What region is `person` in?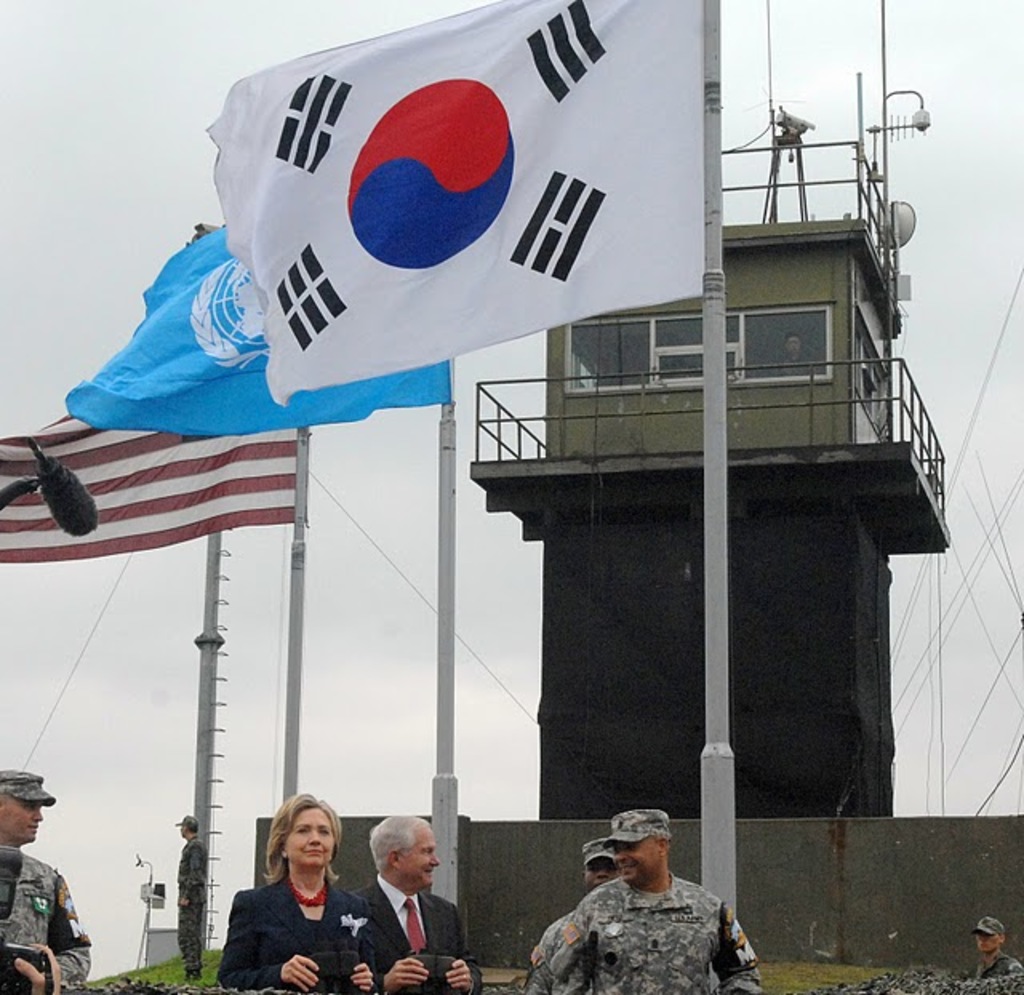
bbox=(968, 917, 1019, 984).
